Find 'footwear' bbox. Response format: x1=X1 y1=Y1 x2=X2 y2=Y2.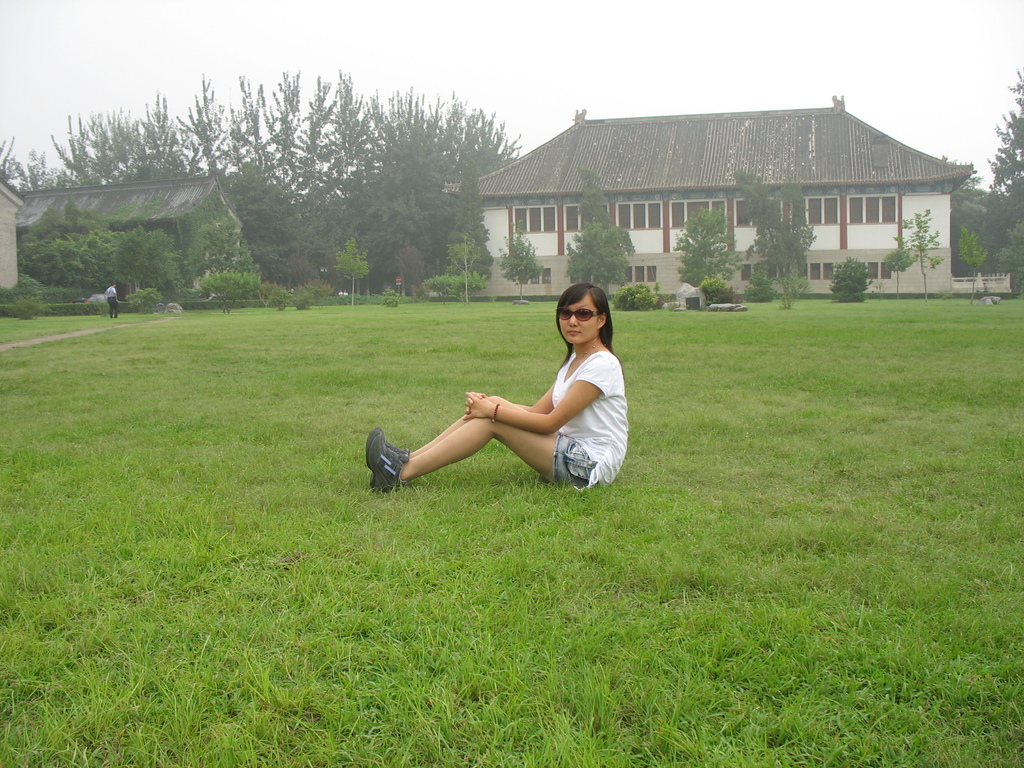
x1=365 y1=428 x2=435 y2=501.
